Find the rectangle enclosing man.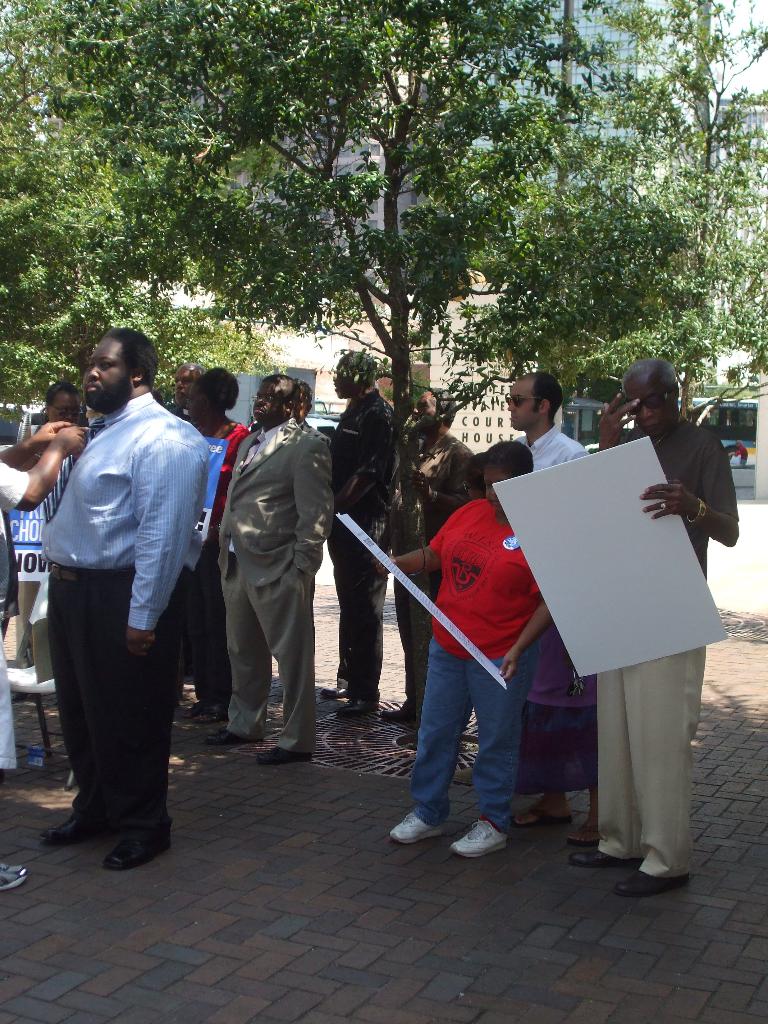
bbox=(321, 358, 403, 715).
